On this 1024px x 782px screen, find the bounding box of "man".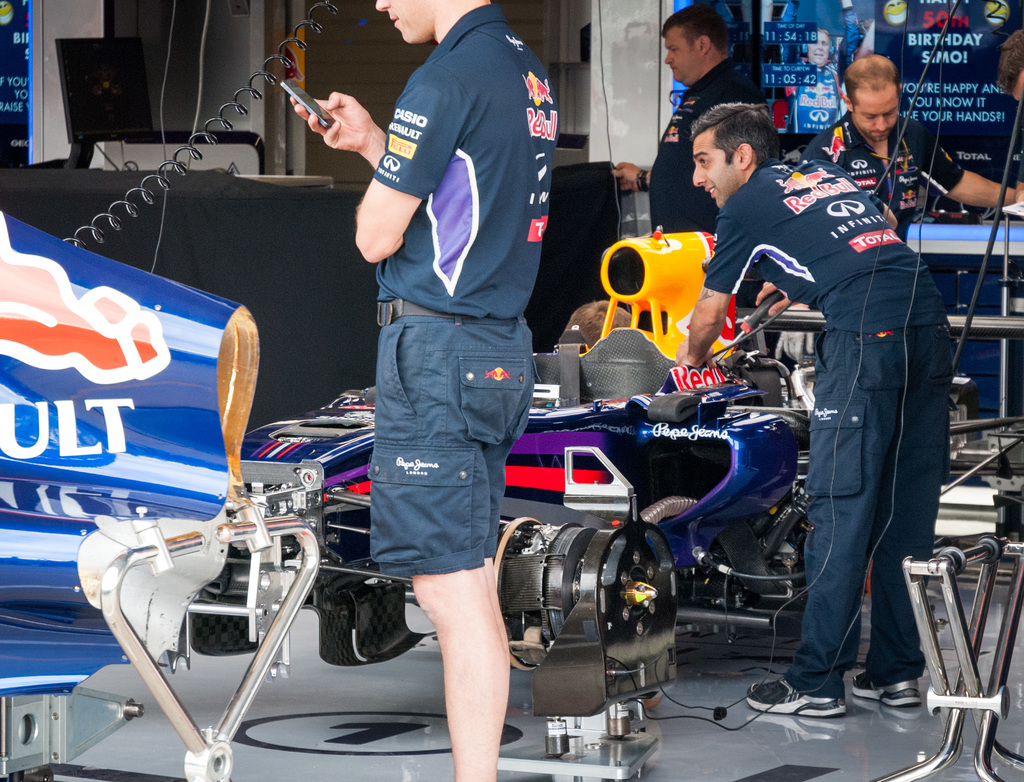
Bounding box: locate(315, 0, 575, 742).
